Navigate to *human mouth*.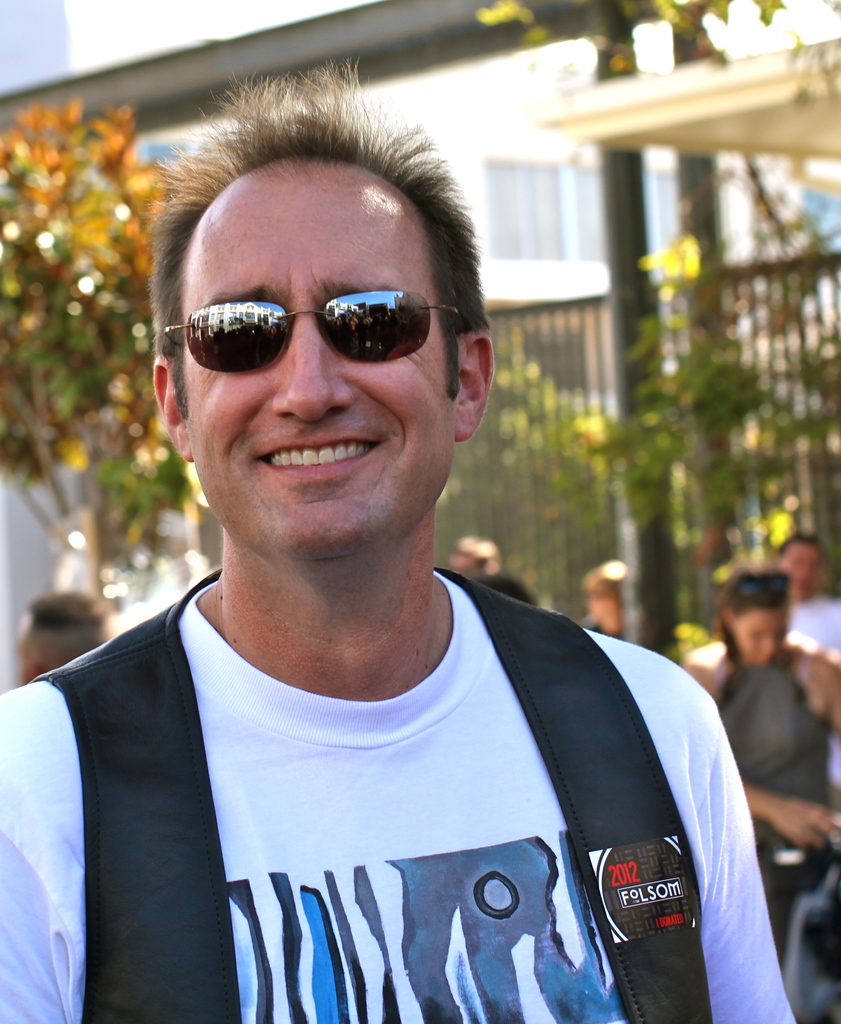
Navigation target: <bbox>255, 433, 382, 478</bbox>.
